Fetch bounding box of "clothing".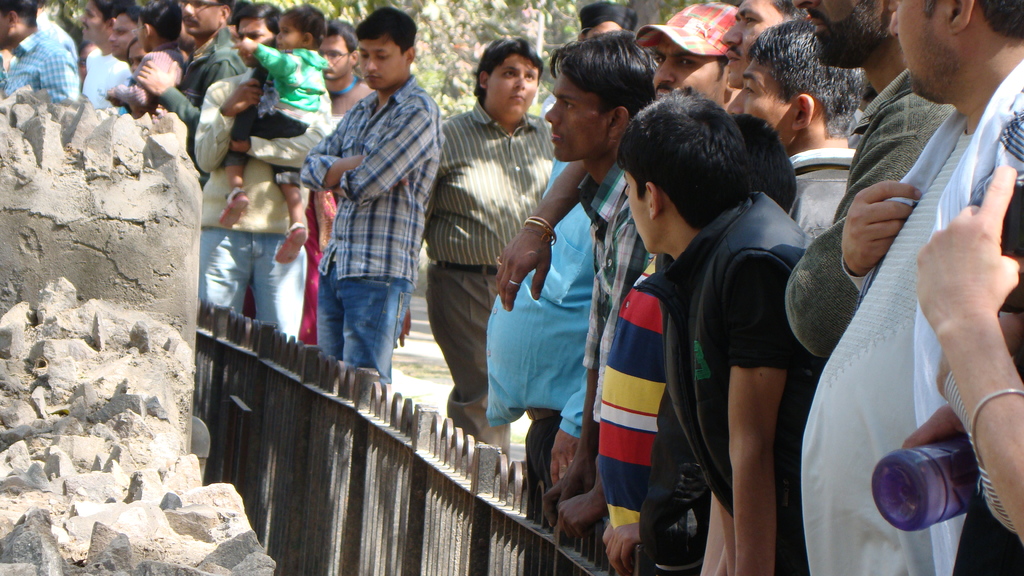
Bbox: {"x1": 780, "y1": 65, "x2": 957, "y2": 365}.
